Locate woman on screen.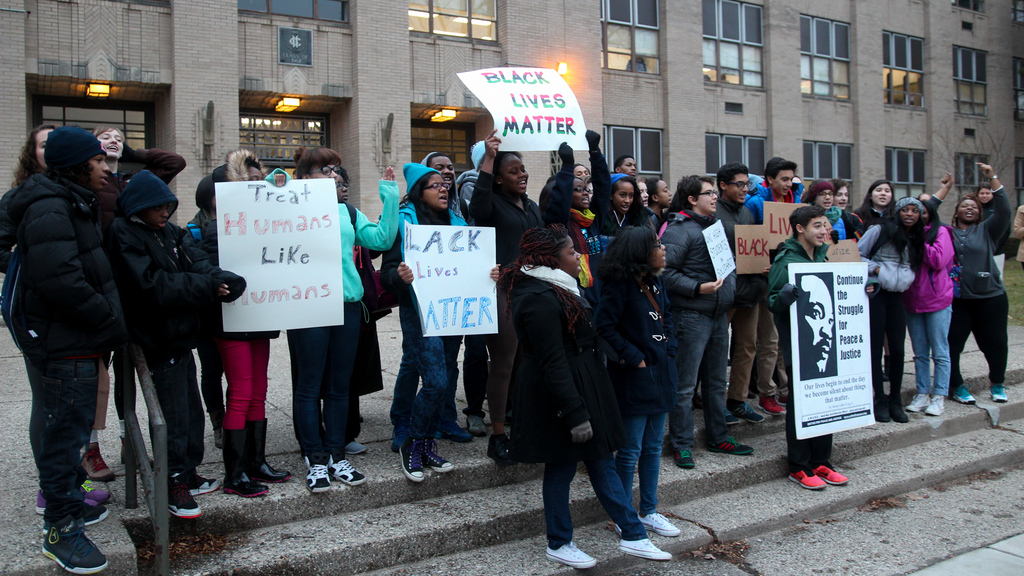
On screen at detection(467, 129, 544, 465).
